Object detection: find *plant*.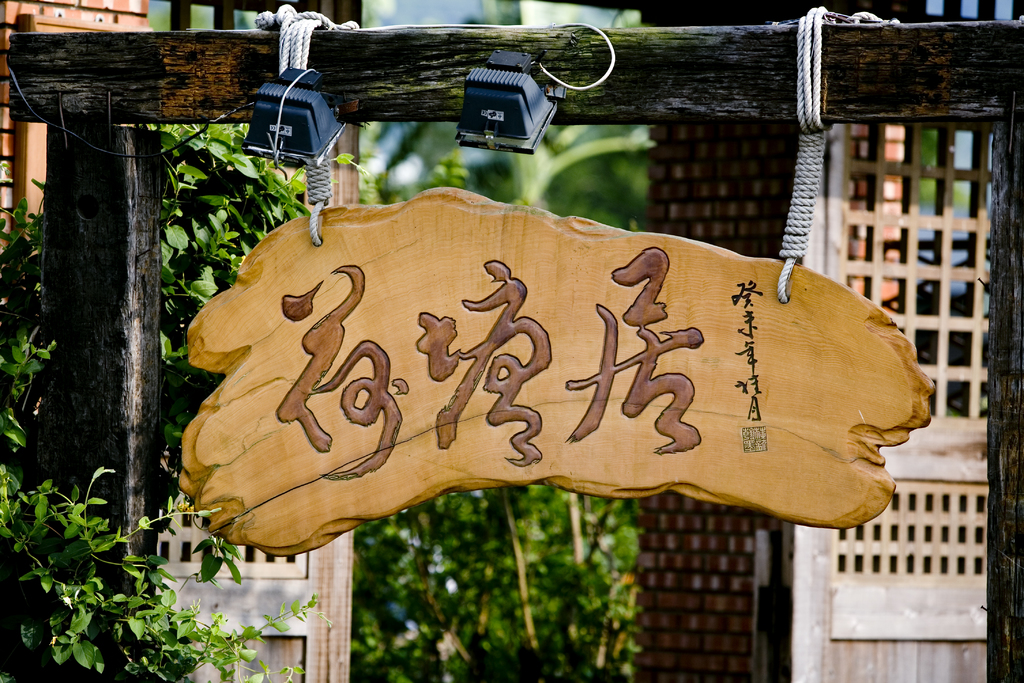
<region>0, 292, 337, 682</region>.
